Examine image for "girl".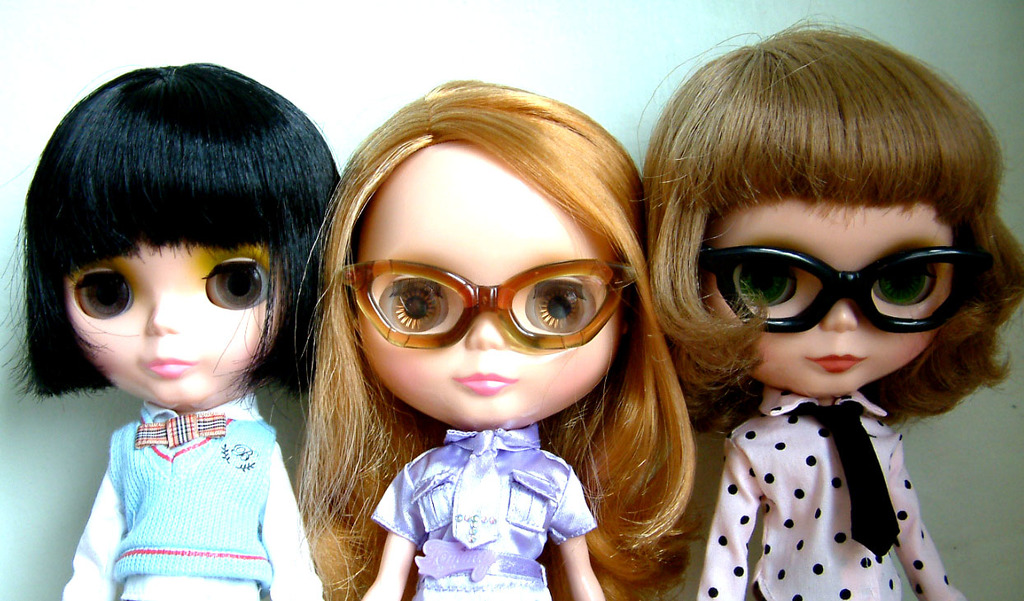
Examination result: (x1=631, y1=19, x2=1023, y2=600).
